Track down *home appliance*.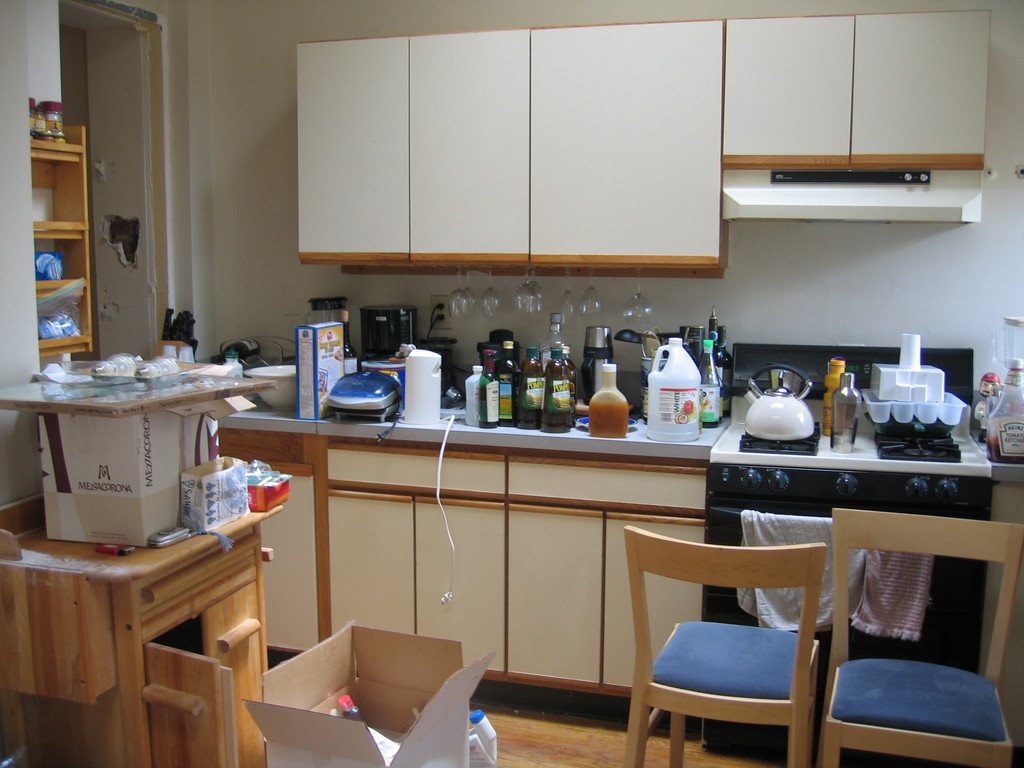
Tracked to crop(696, 339, 1004, 767).
